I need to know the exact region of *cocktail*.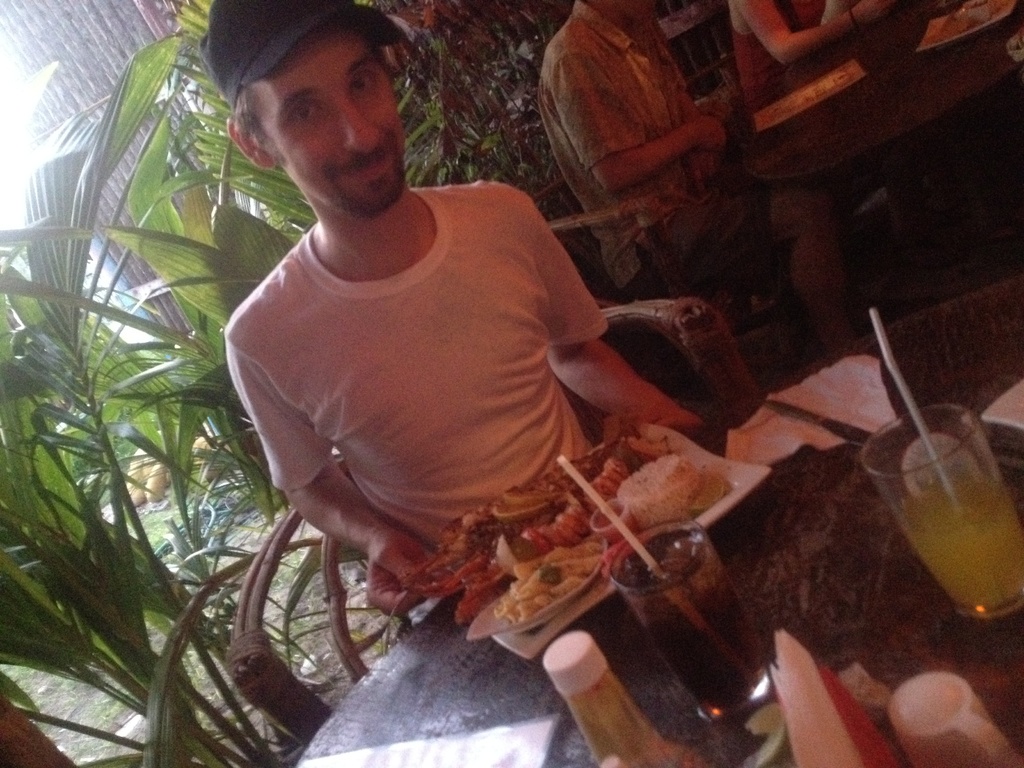
Region: pyautogui.locateOnScreen(552, 449, 777, 708).
